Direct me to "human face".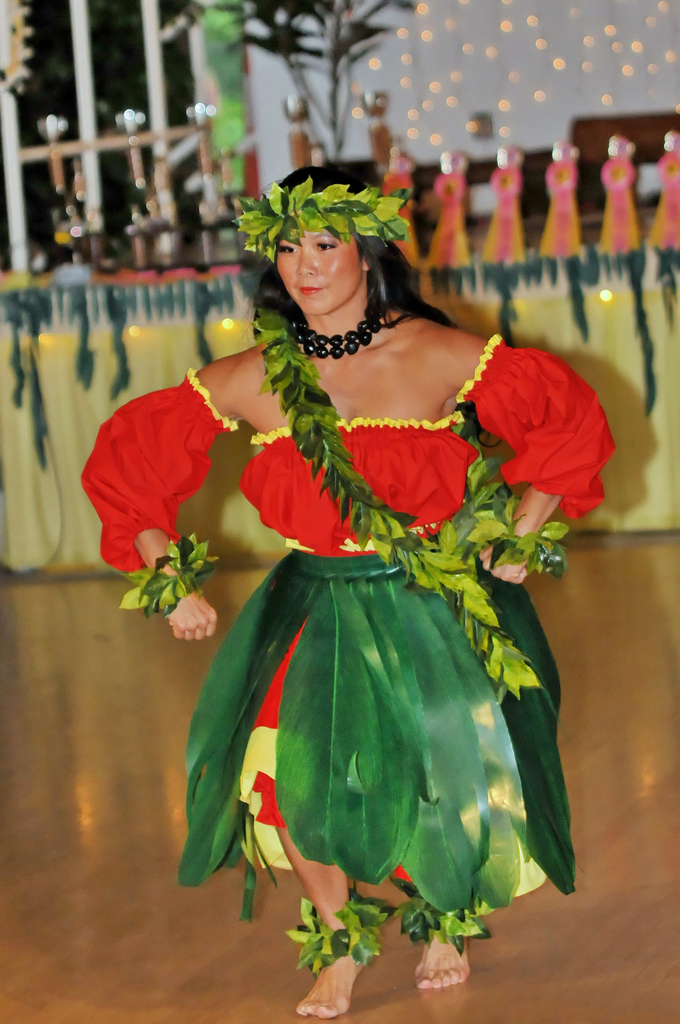
Direction: pyautogui.locateOnScreen(275, 232, 362, 316).
